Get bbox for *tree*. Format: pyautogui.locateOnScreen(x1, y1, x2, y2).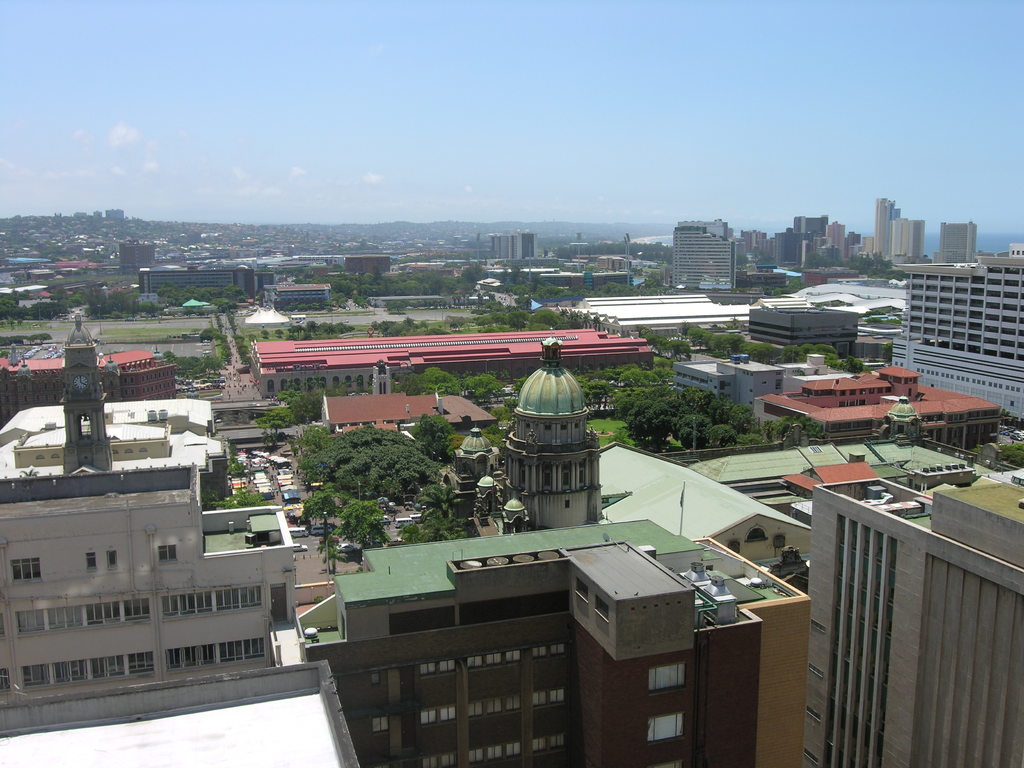
pyautogui.locateOnScreen(276, 324, 284, 341).
